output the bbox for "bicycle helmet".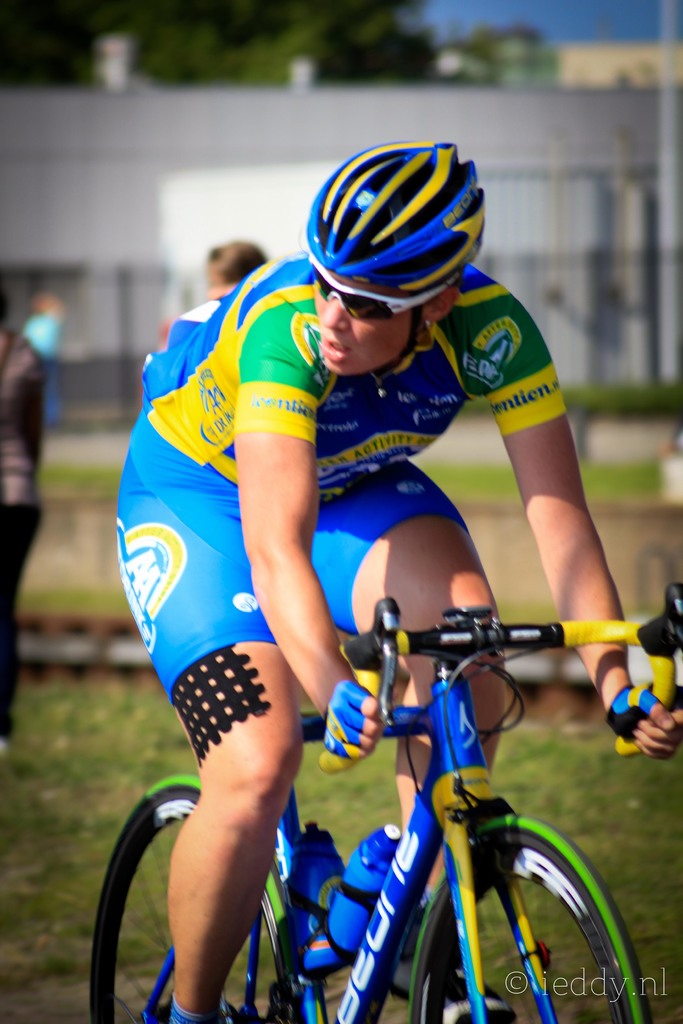
Rect(300, 141, 479, 314).
